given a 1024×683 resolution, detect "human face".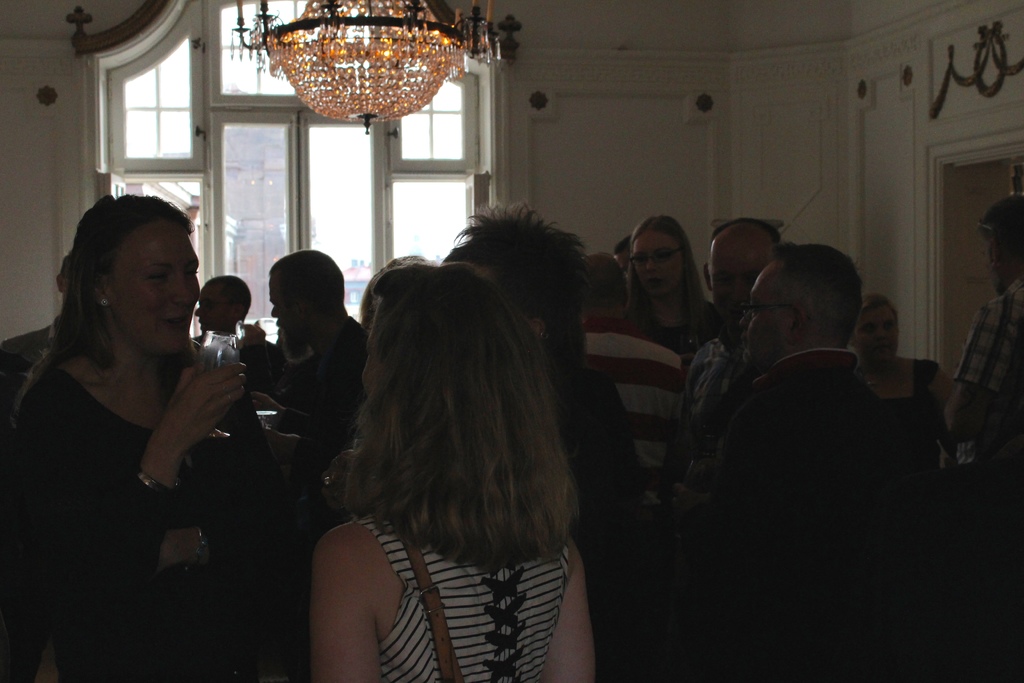
<region>627, 227, 689, 302</region>.
